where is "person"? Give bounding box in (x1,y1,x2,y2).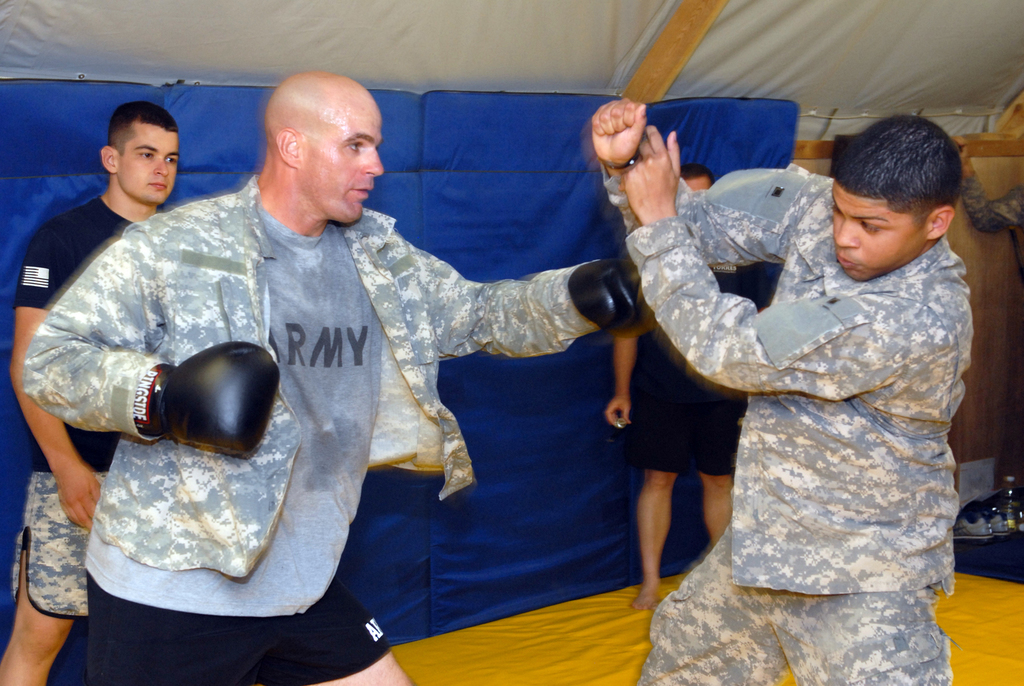
(664,108,987,672).
